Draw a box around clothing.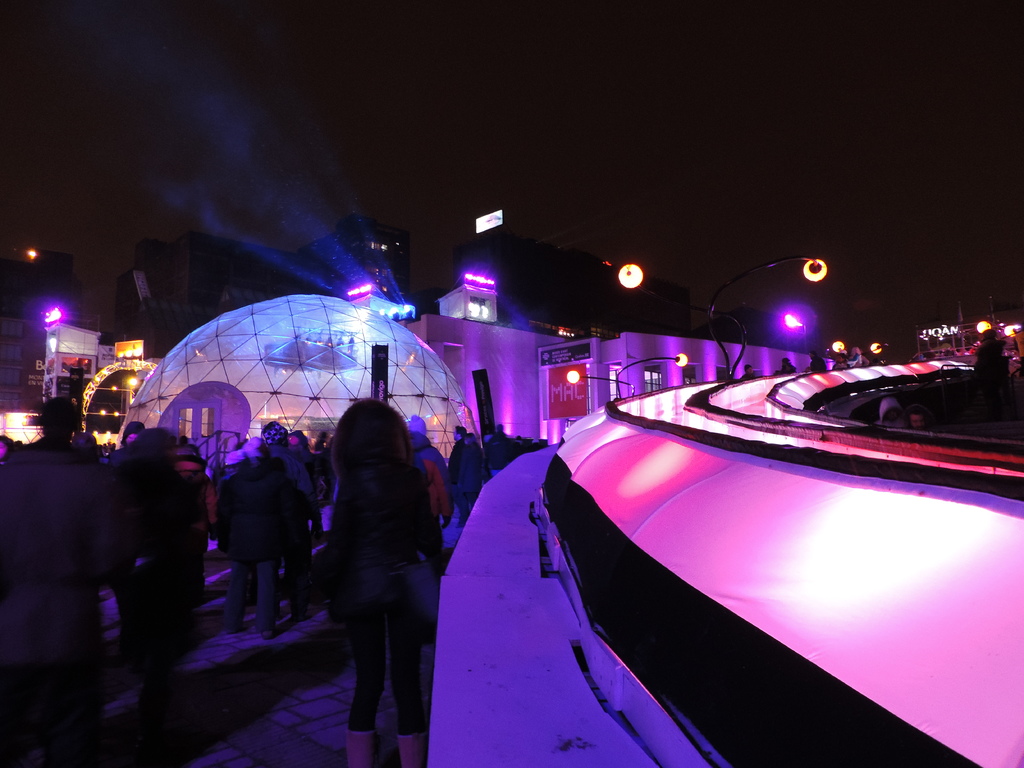
297, 393, 445, 712.
